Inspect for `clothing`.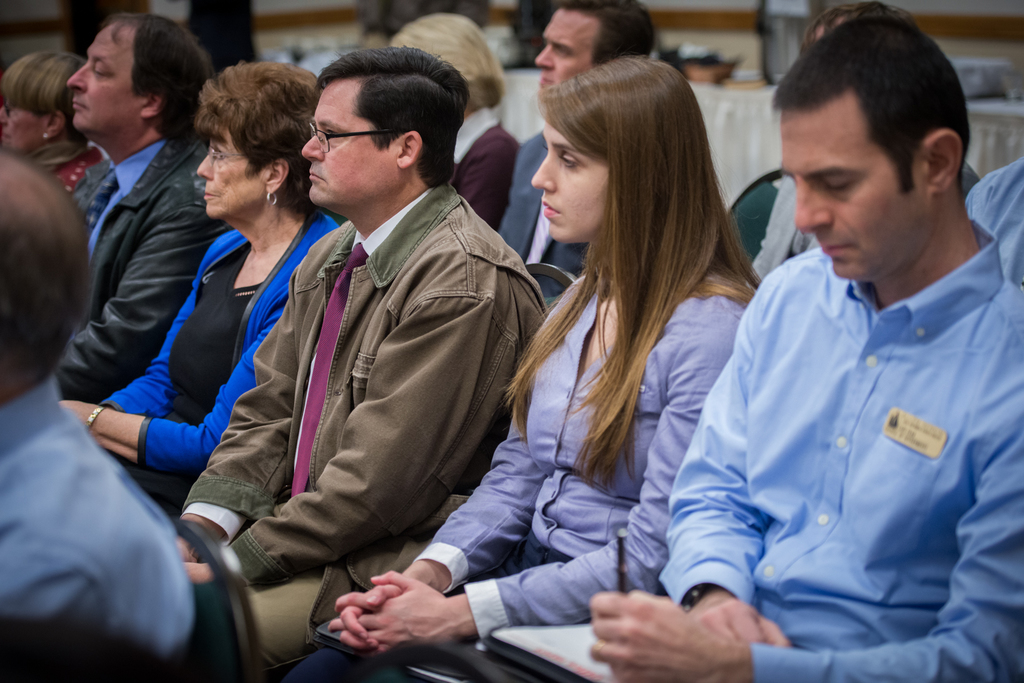
Inspection: {"left": 97, "top": 225, "right": 346, "bottom": 525}.
